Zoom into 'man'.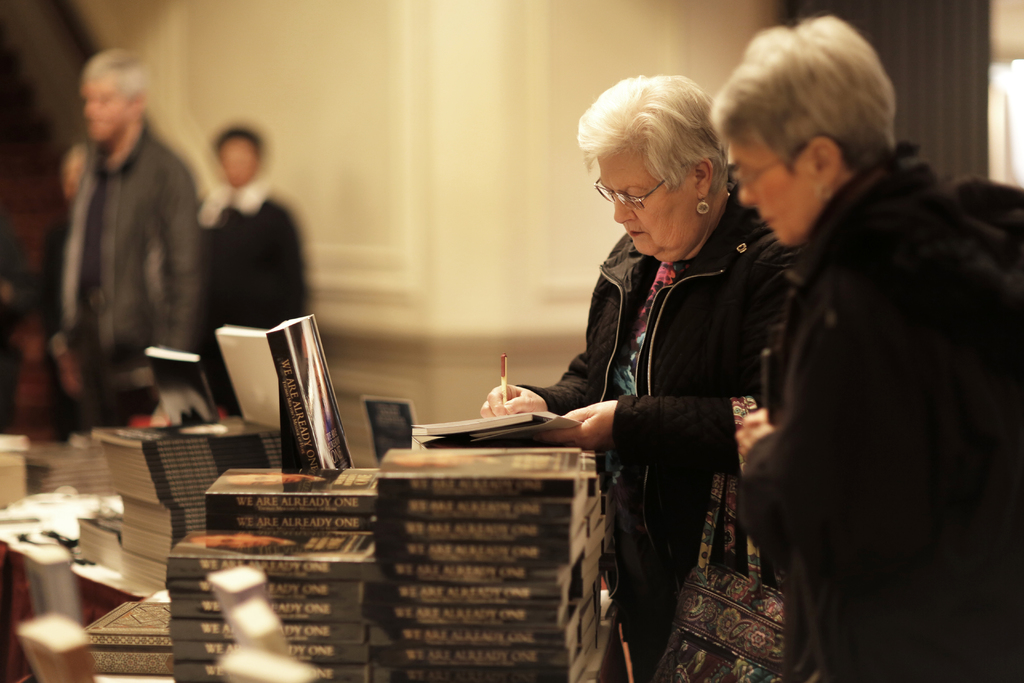
Zoom target: box(39, 49, 211, 434).
